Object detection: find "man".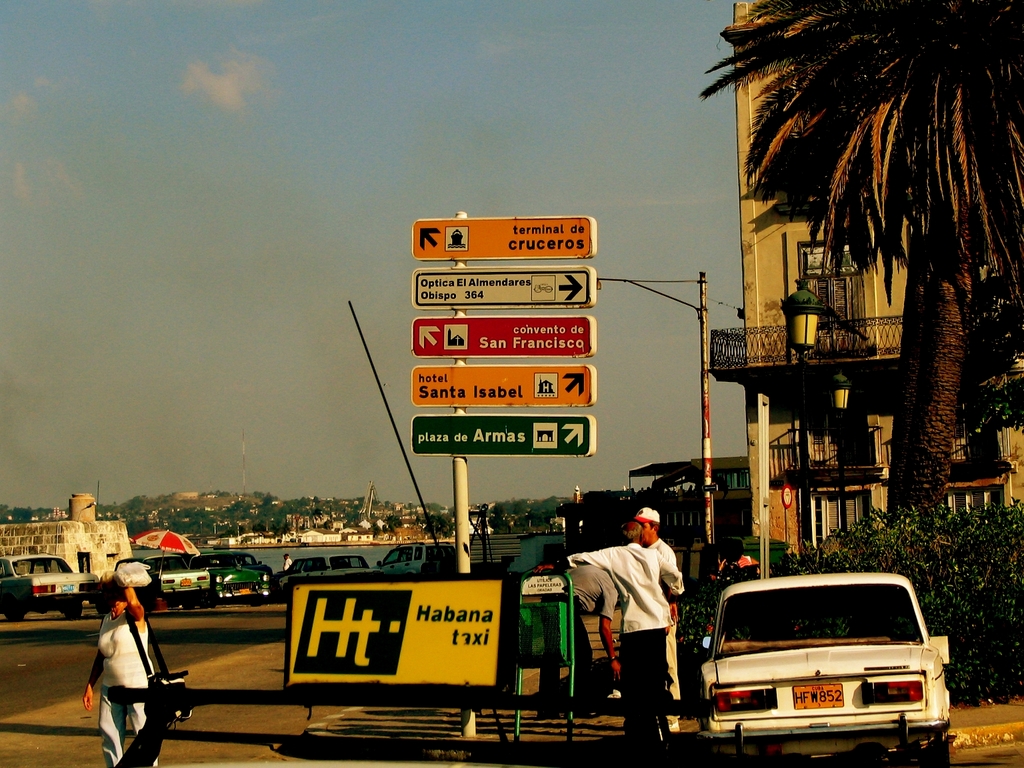
[625, 503, 679, 735].
